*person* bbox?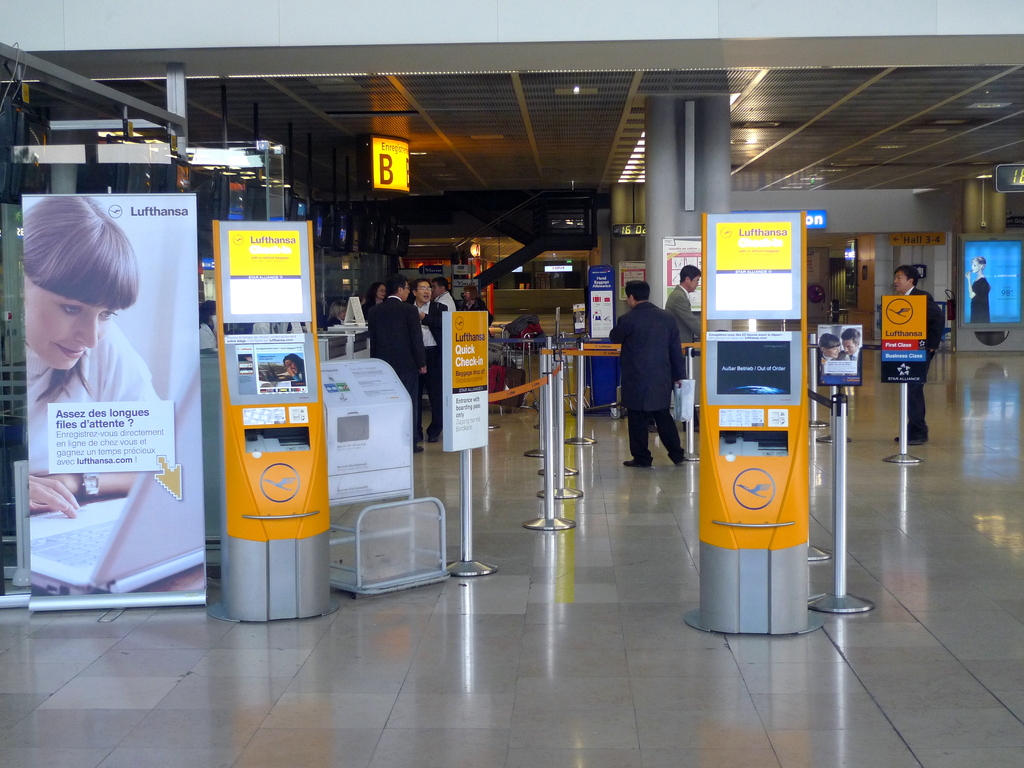
[left=842, top=329, right=862, bottom=357]
